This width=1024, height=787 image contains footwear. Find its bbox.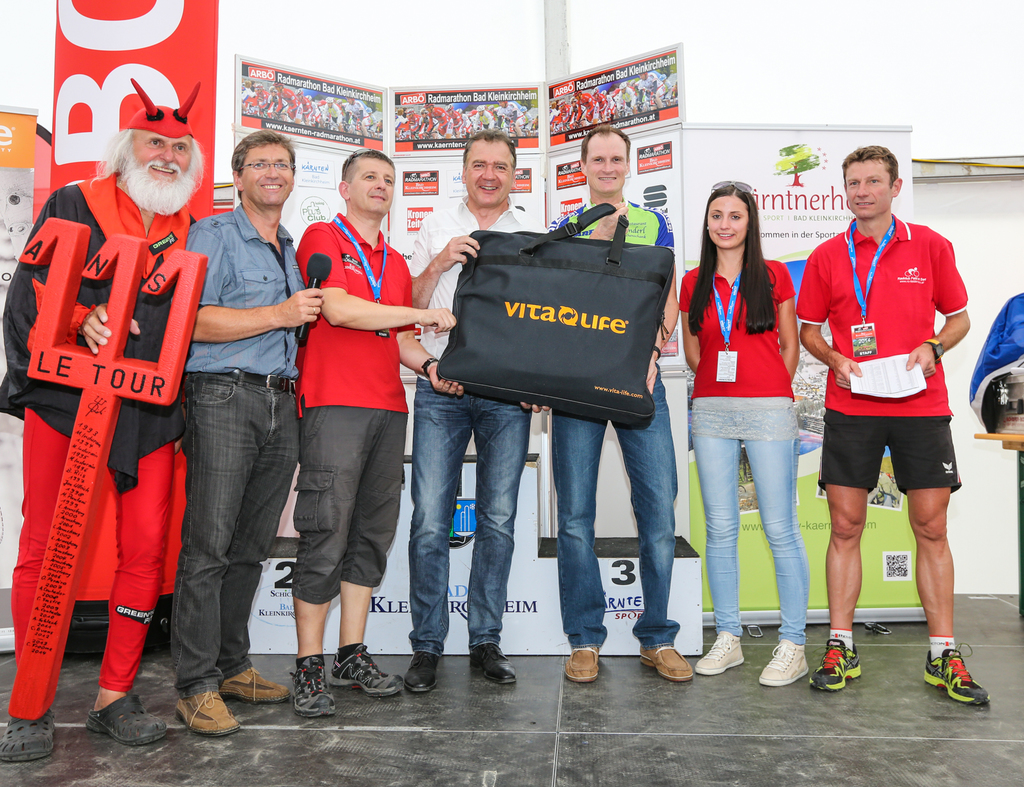
crop(767, 644, 796, 681).
